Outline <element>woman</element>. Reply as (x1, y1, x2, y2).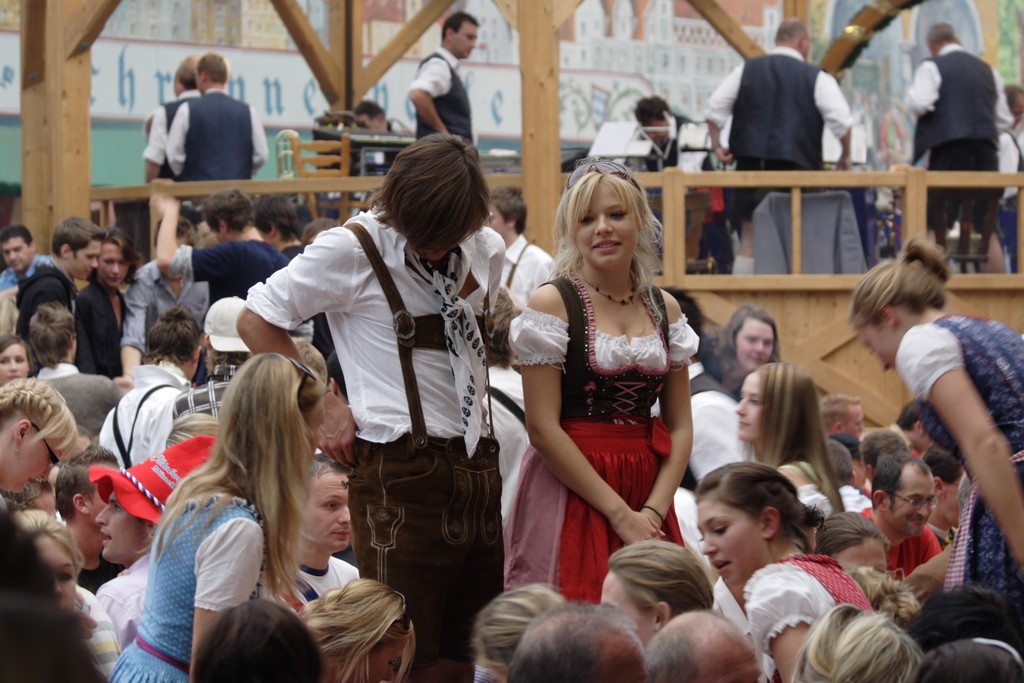
(502, 159, 698, 608).
